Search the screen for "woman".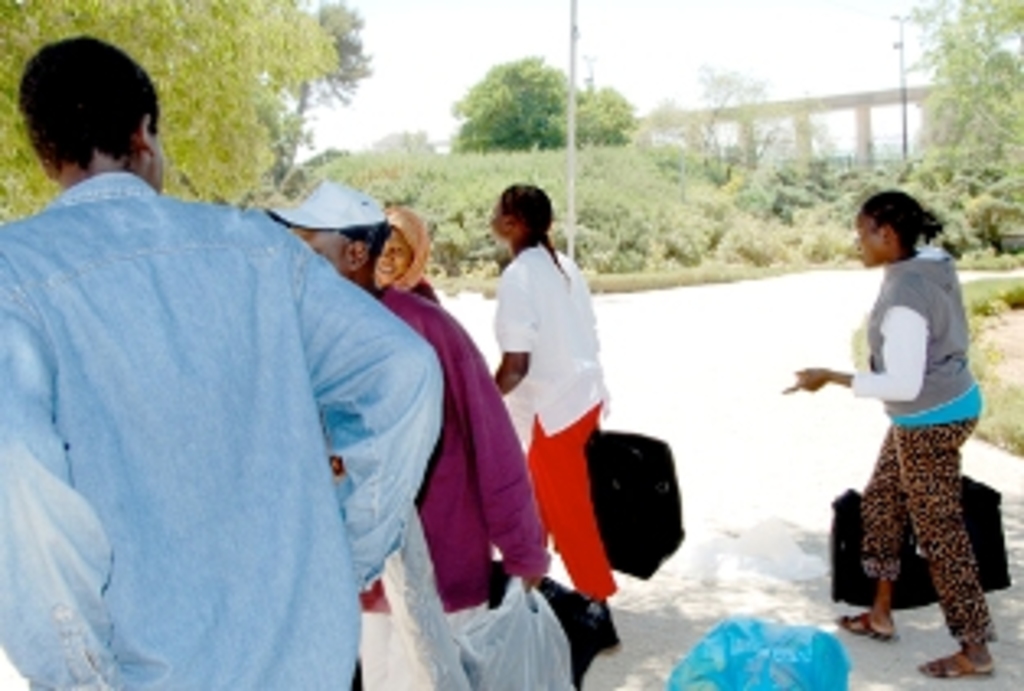
Found at select_region(473, 179, 649, 629).
